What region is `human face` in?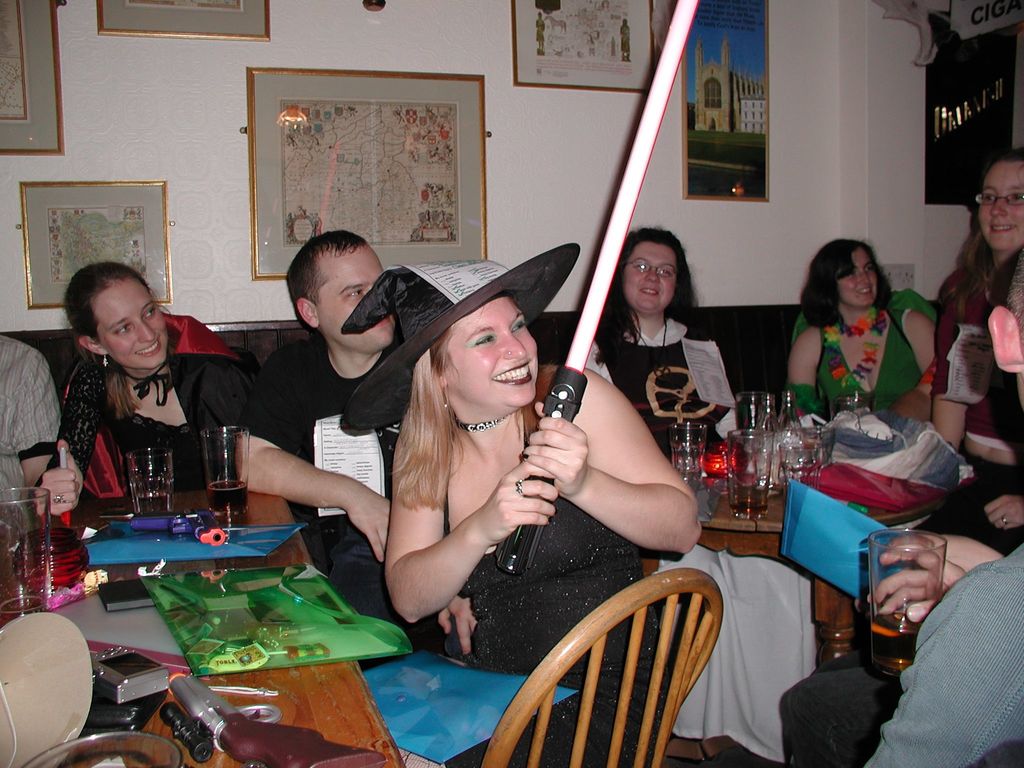
rect(320, 250, 398, 351).
